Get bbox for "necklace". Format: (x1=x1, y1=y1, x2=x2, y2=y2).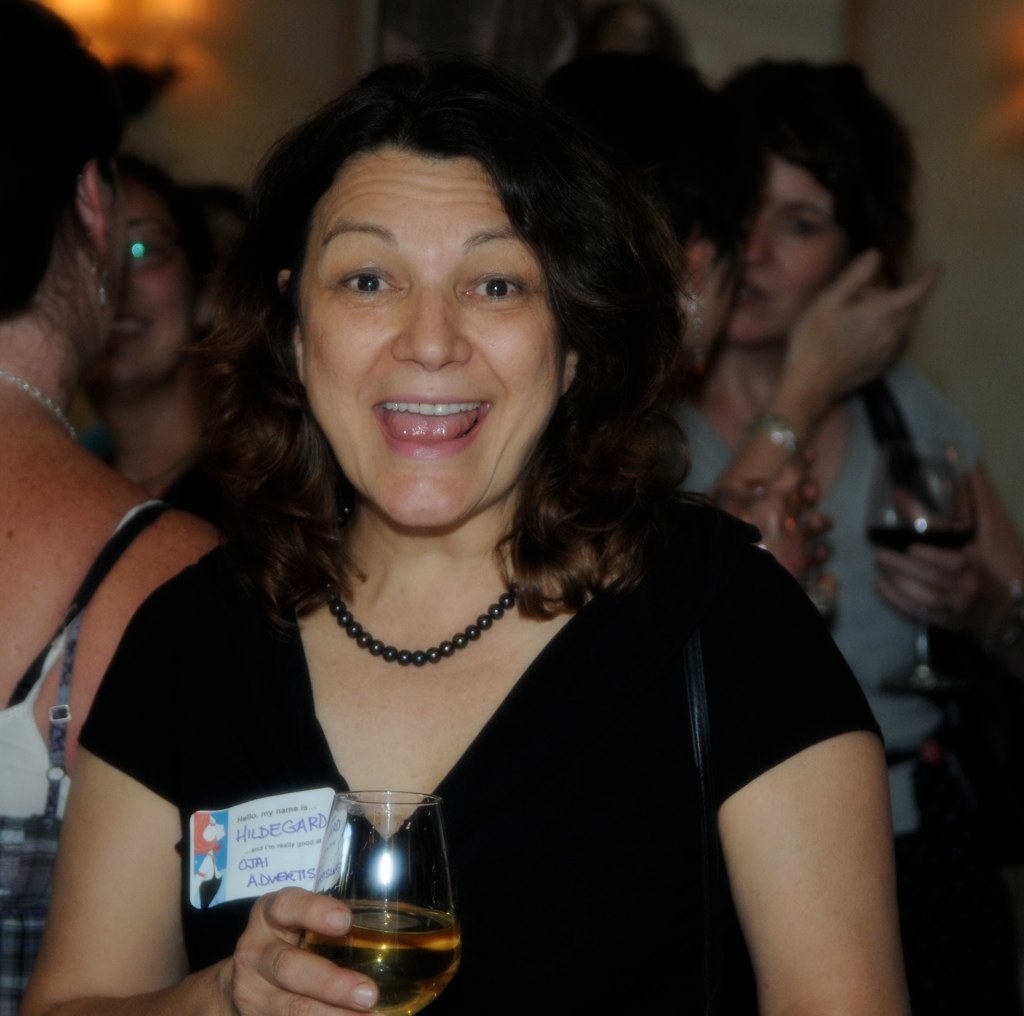
(x1=0, y1=369, x2=84, y2=439).
